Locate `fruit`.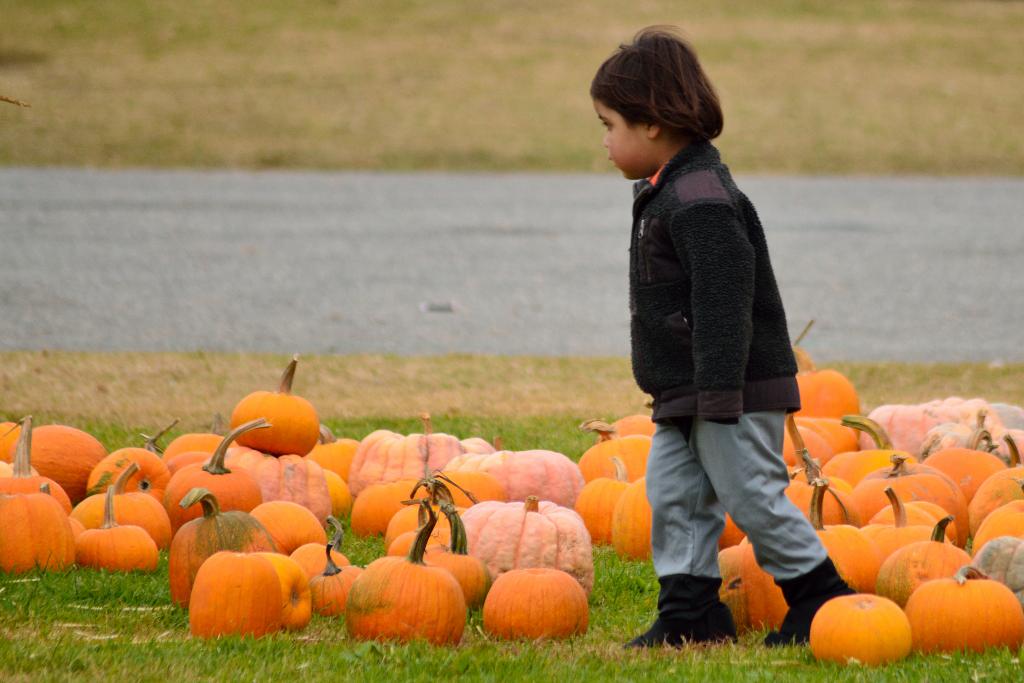
Bounding box: <bbox>476, 564, 588, 641</bbox>.
